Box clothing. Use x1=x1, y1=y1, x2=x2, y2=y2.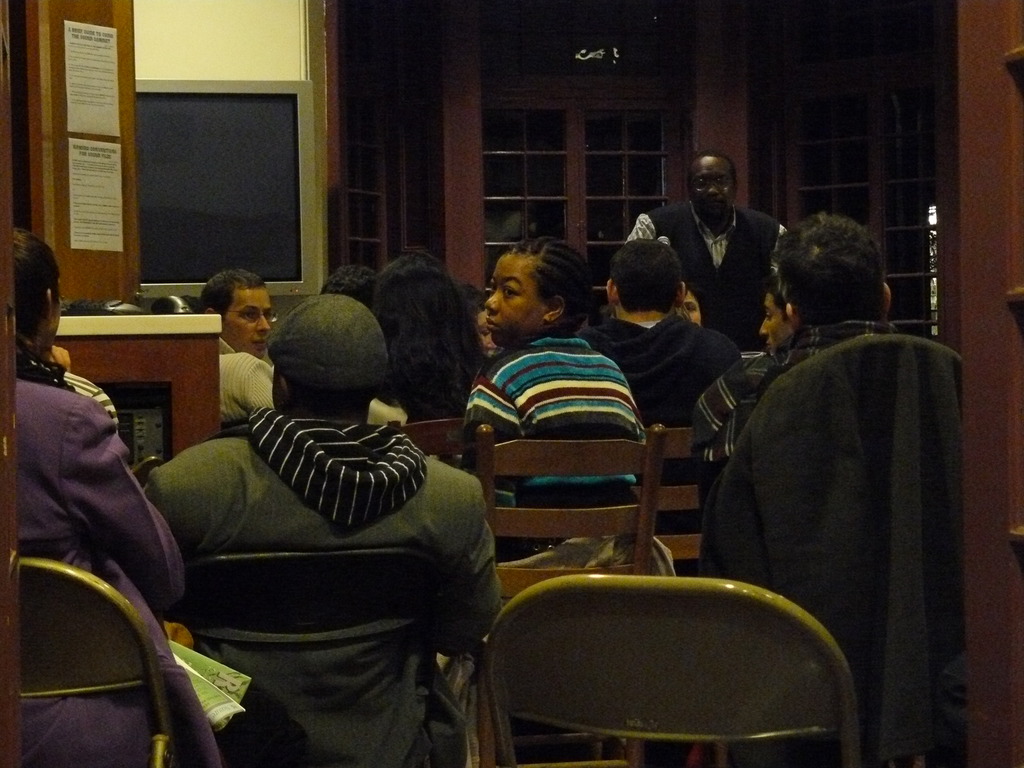
x1=572, y1=310, x2=738, y2=532.
